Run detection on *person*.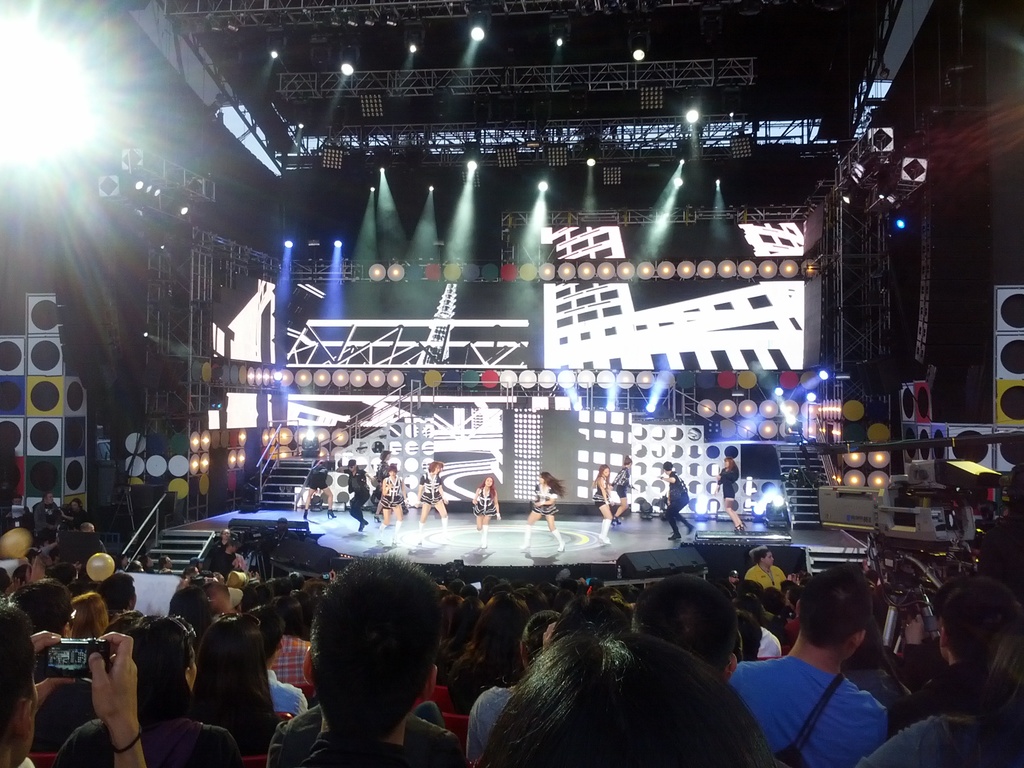
Result: 712 461 749 529.
